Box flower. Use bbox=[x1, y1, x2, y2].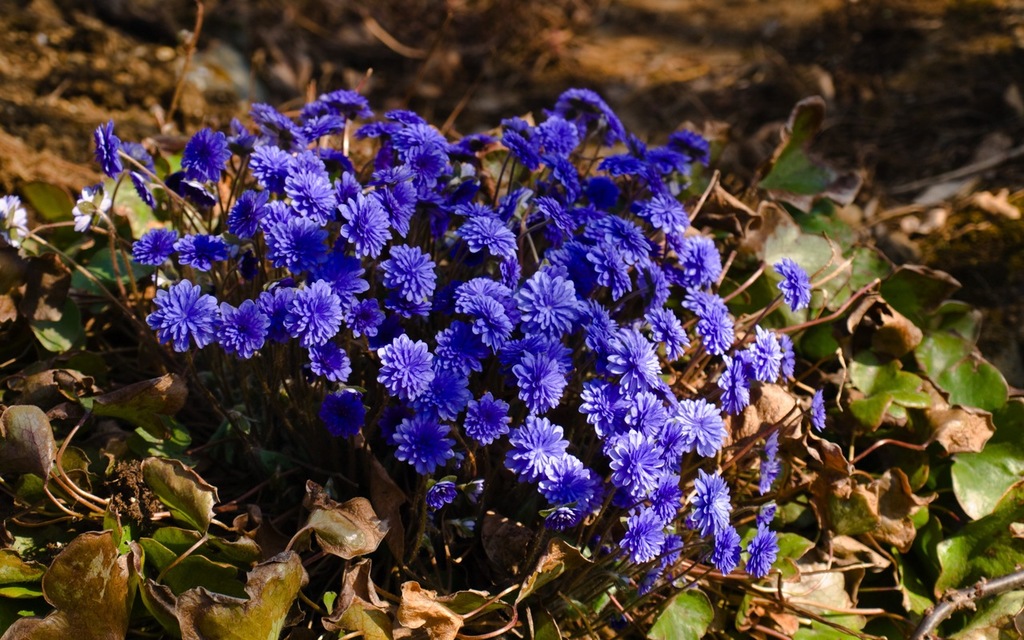
bbox=[338, 292, 383, 339].
